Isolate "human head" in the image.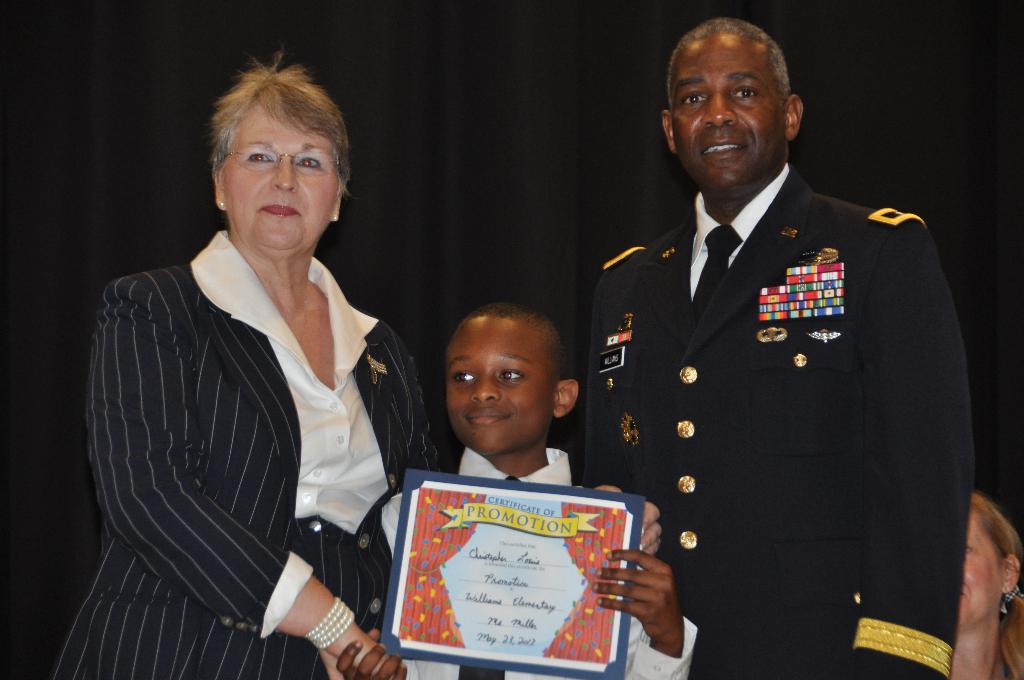
Isolated region: {"left": 660, "top": 14, "right": 803, "bottom": 208}.
